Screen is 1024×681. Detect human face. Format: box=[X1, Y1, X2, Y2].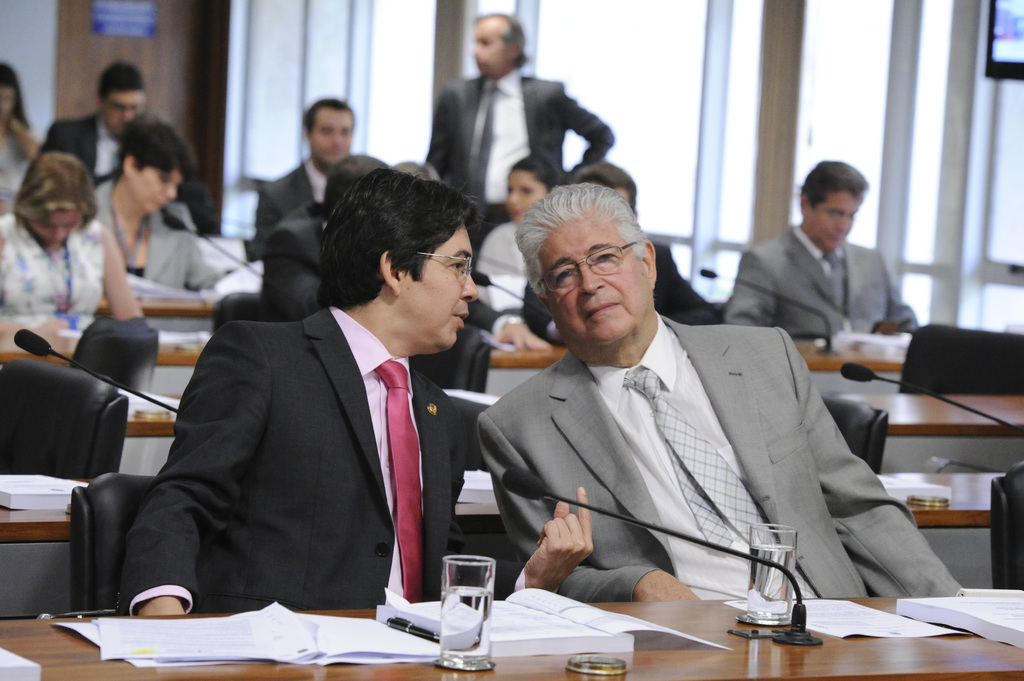
box=[470, 15, 509, 79].
